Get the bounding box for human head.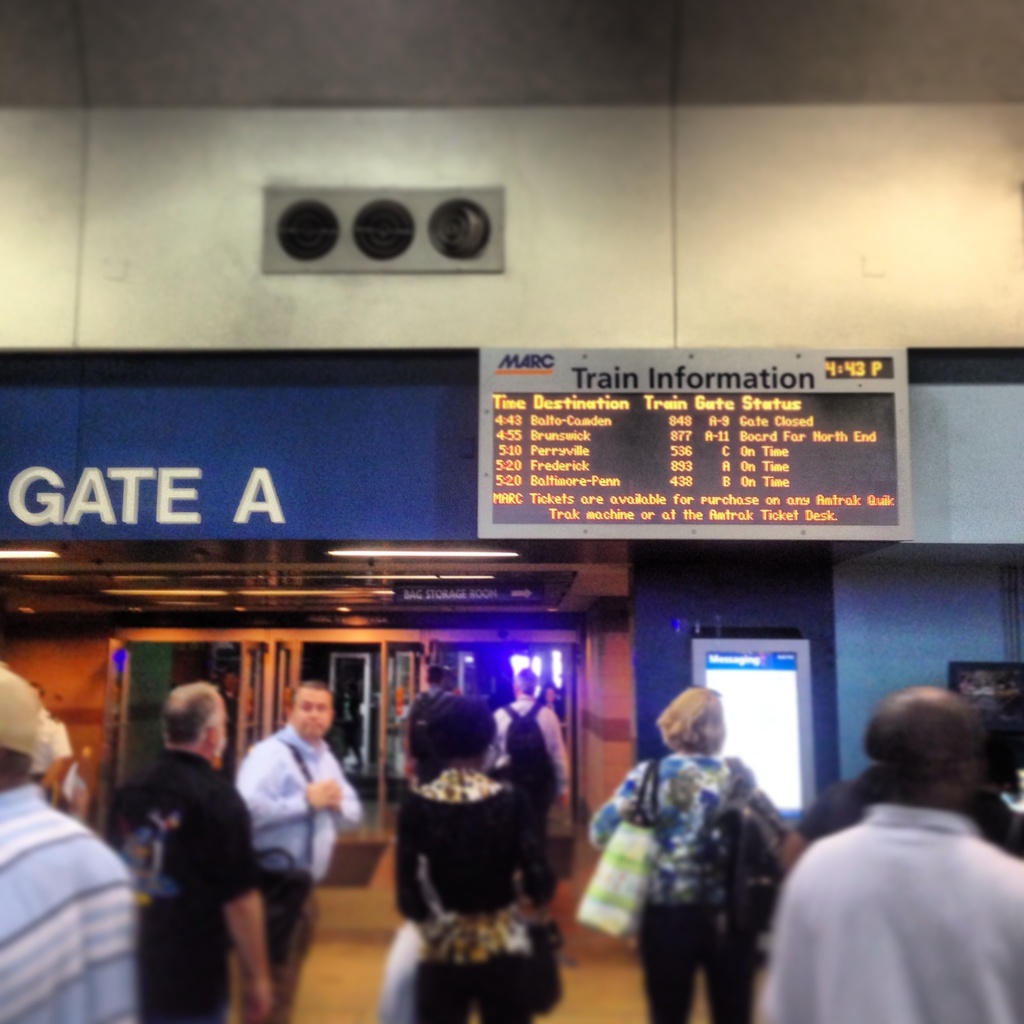
pyautogui.locateOnScreen(0, 667, 46, 786).
